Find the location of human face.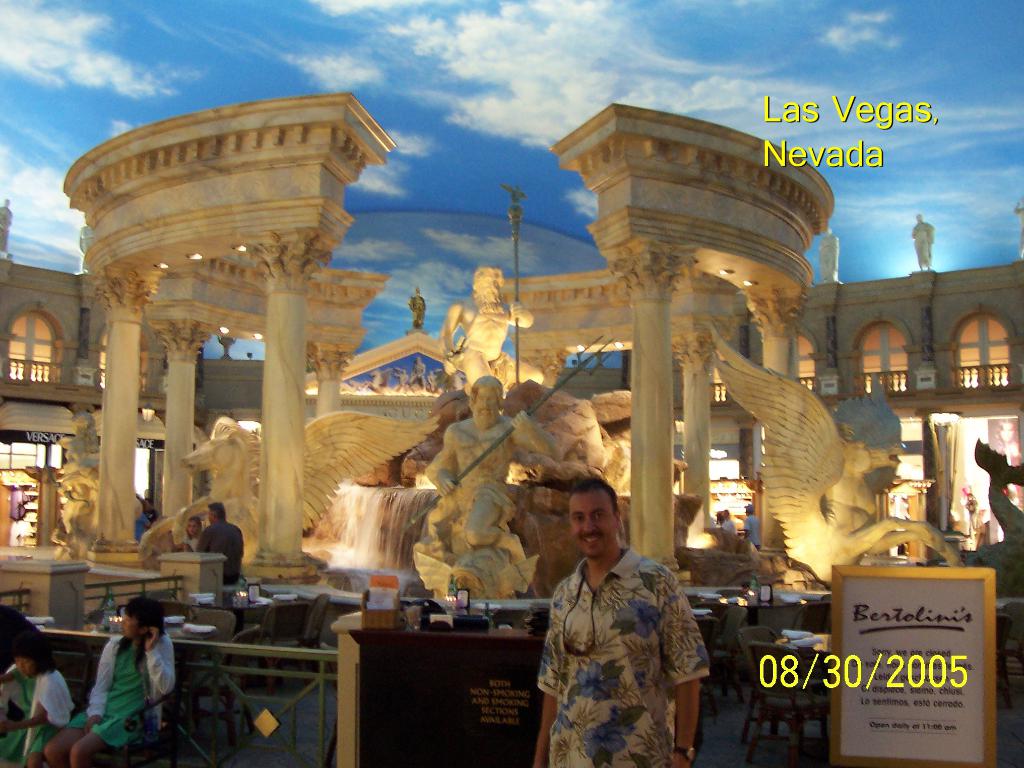
Location: locate(472, 387, 497, 415).
